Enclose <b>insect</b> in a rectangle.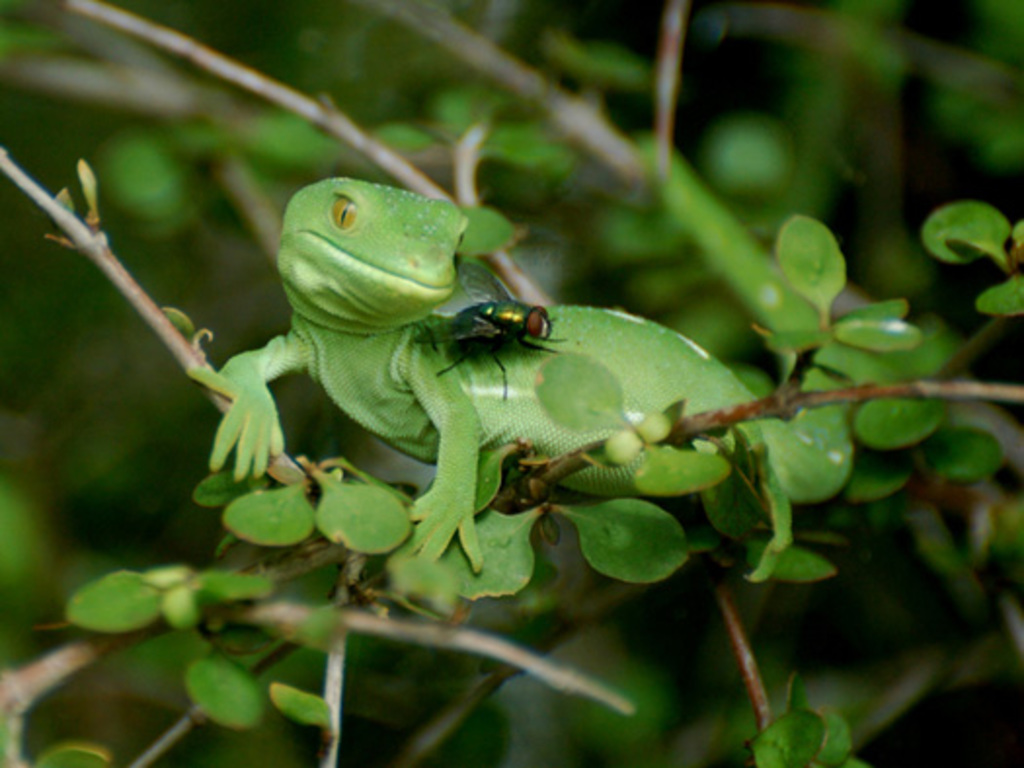
bbox=(414, 259, 571, 400).
